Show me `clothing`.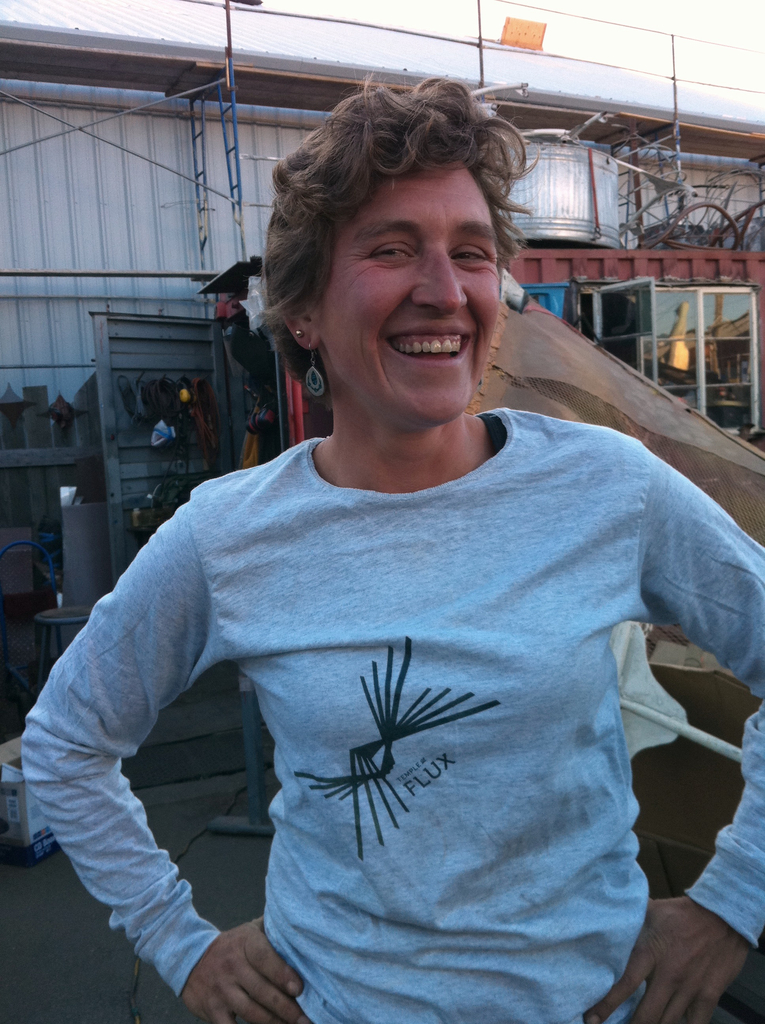
`clothing` is here: (x1=0, y1=417, x2=764, y2=1023).
